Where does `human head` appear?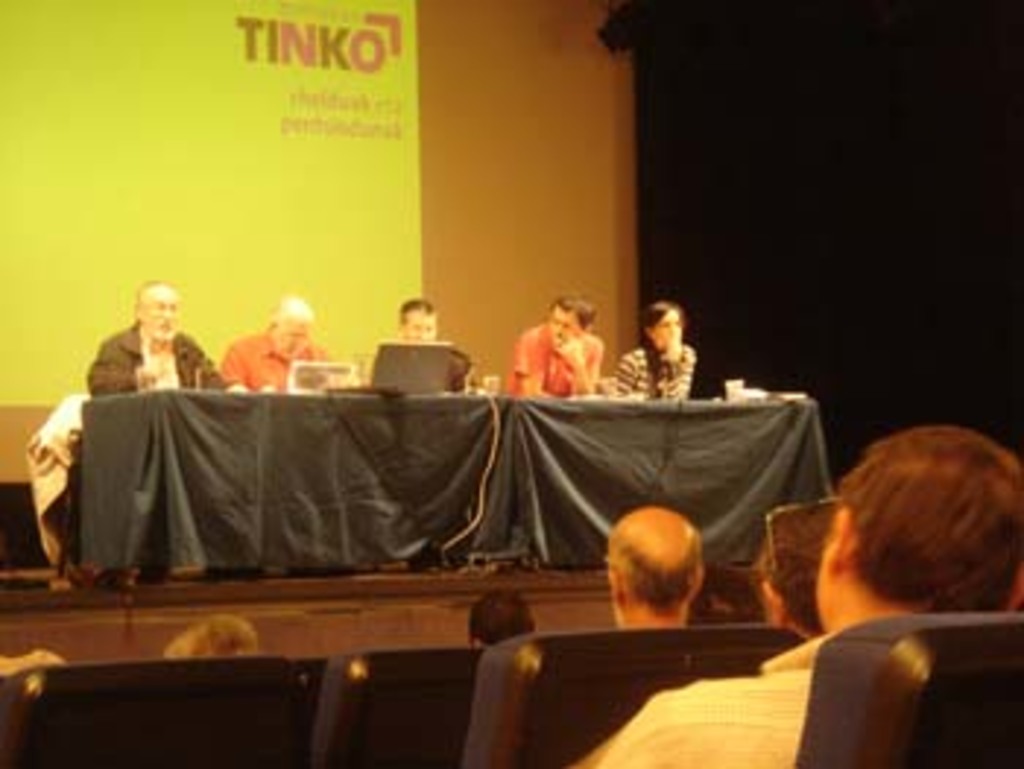
Appears at (544, 292, 591, 354).
